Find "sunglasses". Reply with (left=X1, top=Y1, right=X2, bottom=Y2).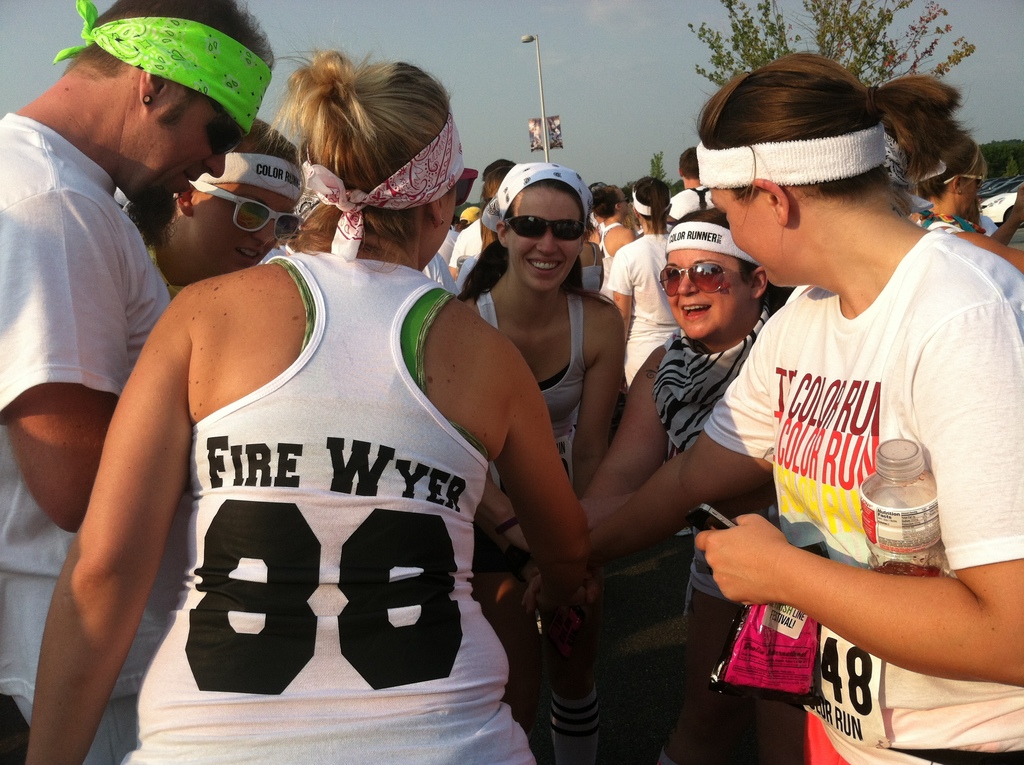
(left=203, top=97, right=244, bottom=152).
